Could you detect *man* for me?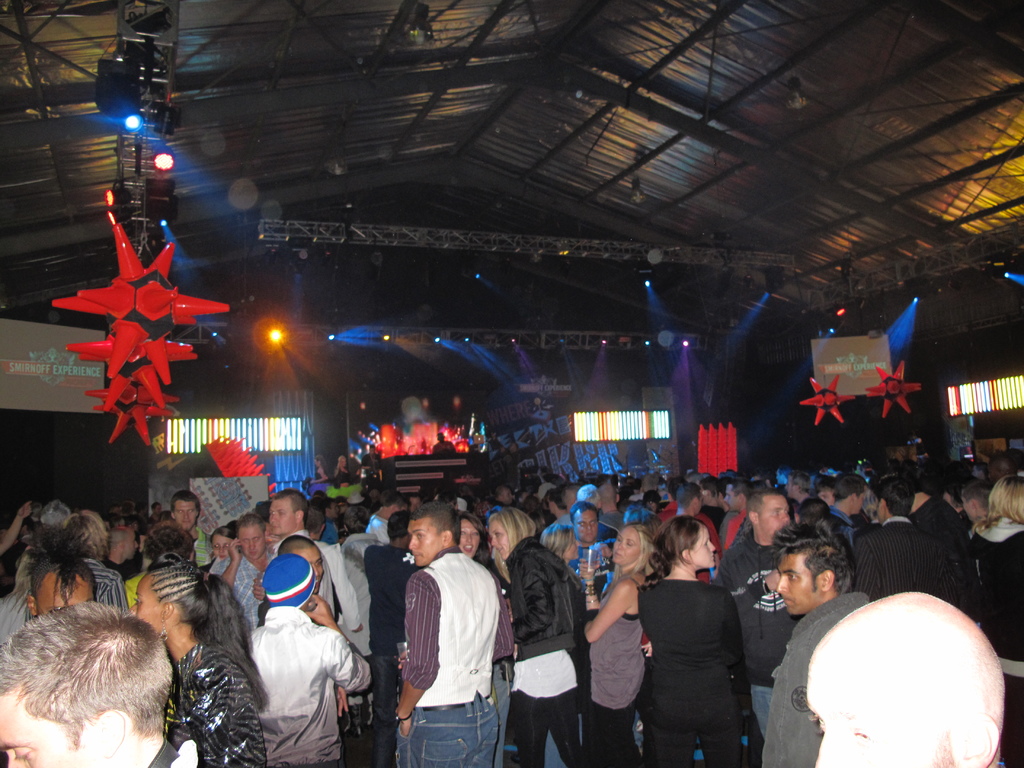
Detection result: detection(759, 515, 871, 767).
